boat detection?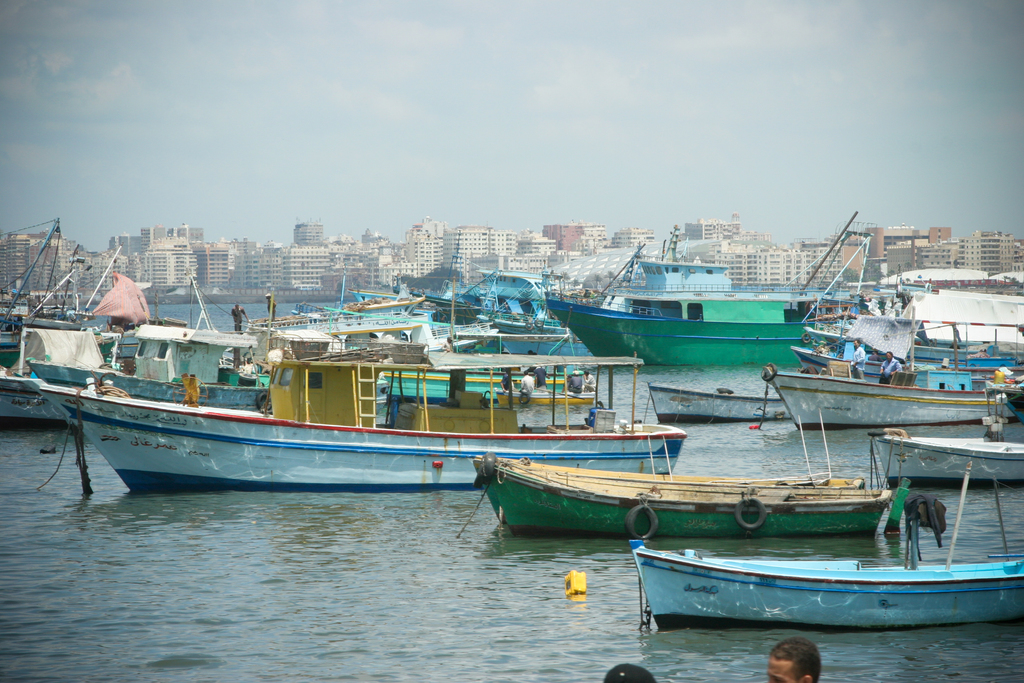
[x1=763, y1=361, x2=1023, y2=429]
